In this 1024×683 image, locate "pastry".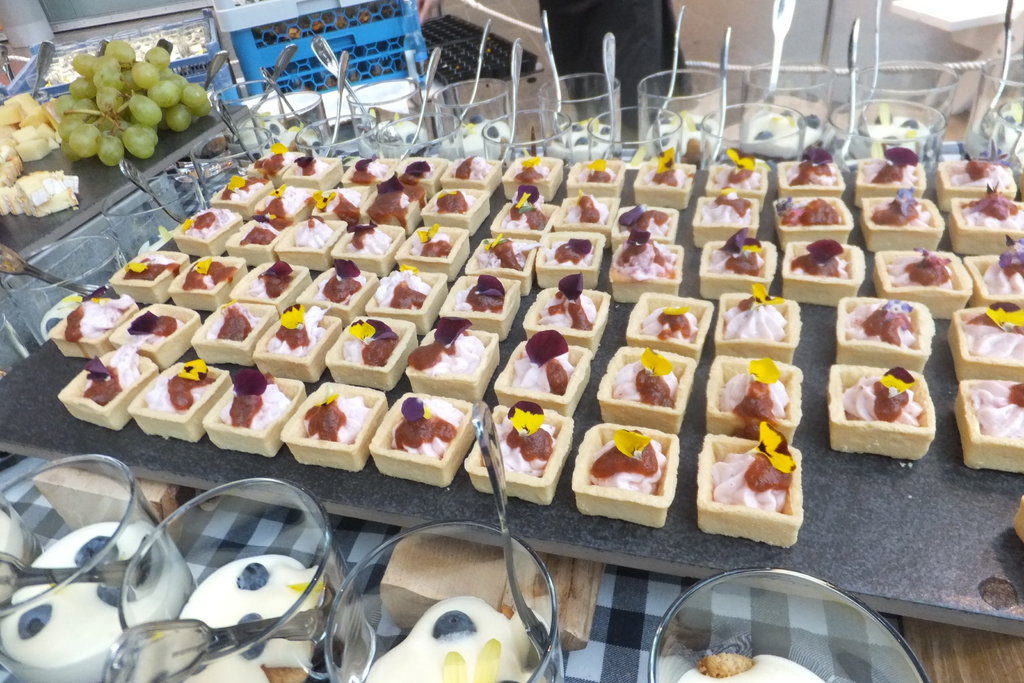
Bounding box: 574:409:684:538.
